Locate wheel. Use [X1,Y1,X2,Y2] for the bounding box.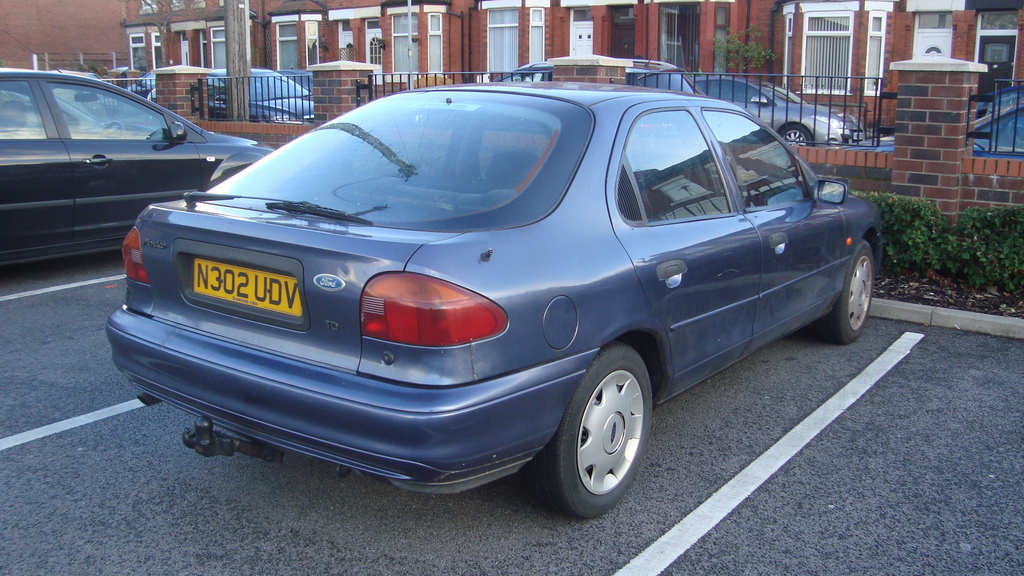
[781,122,813,148].
